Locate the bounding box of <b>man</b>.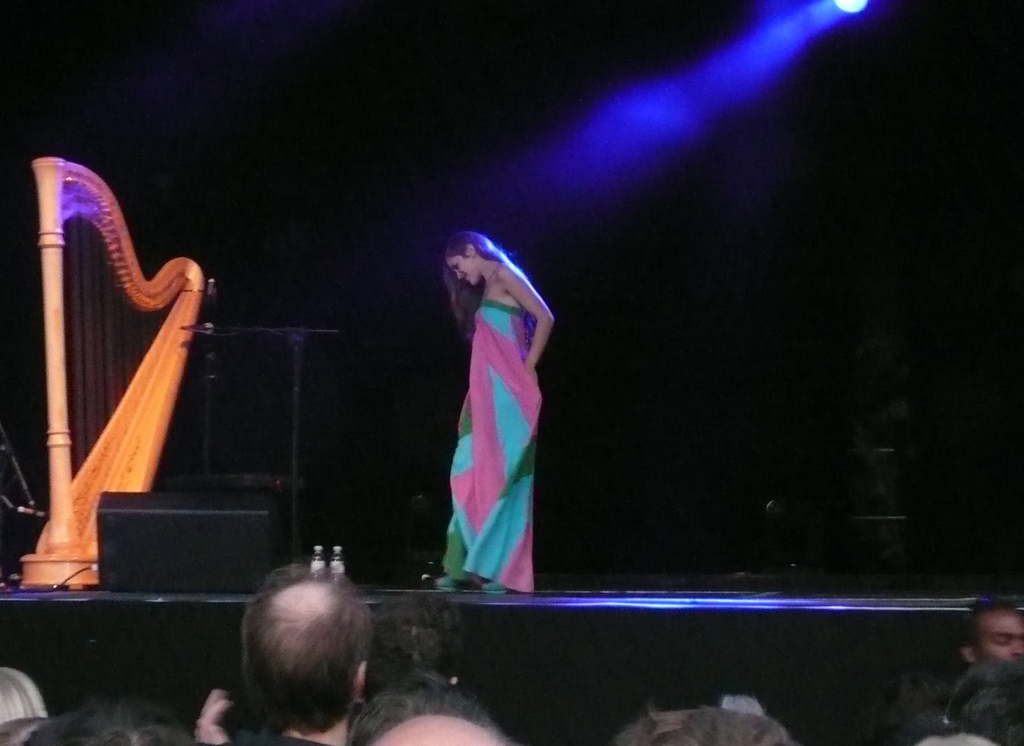
Bounding box: Rect(360, 592, 462, 699).
